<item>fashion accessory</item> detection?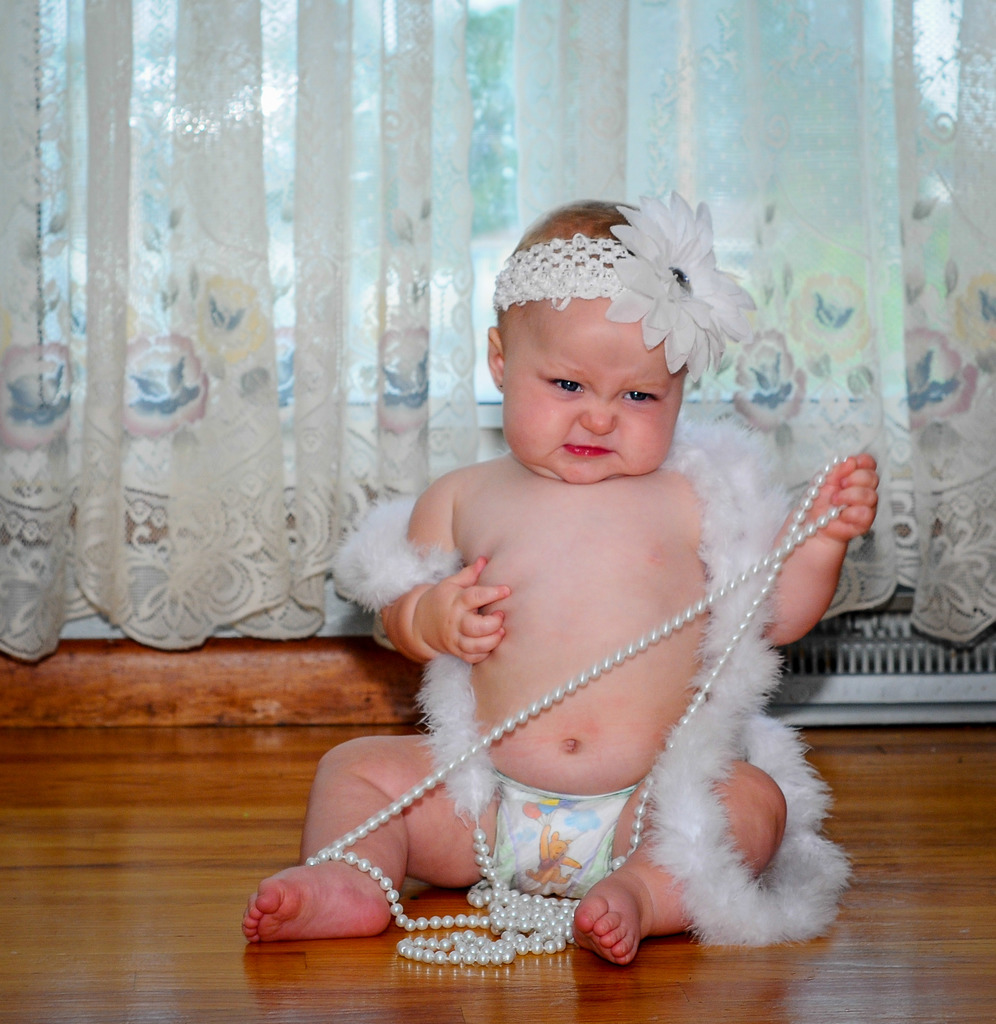
(492, 192, 759, 385)
